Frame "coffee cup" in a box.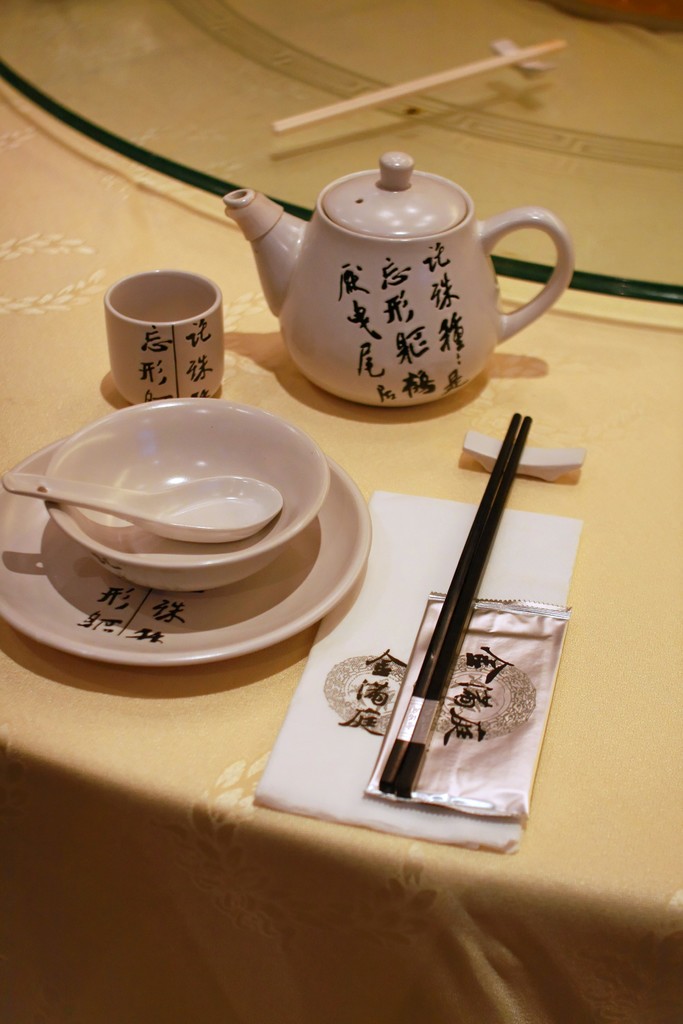
rect(92, 262, 225, 409).
